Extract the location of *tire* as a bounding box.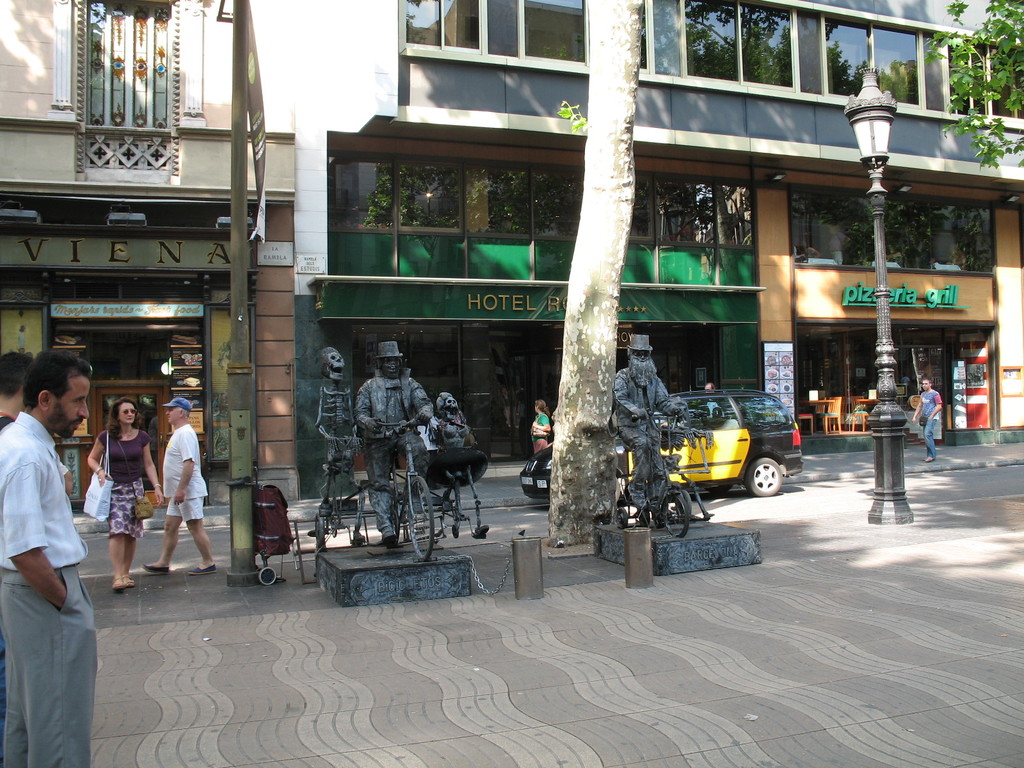
406, 476, 438, 558.
